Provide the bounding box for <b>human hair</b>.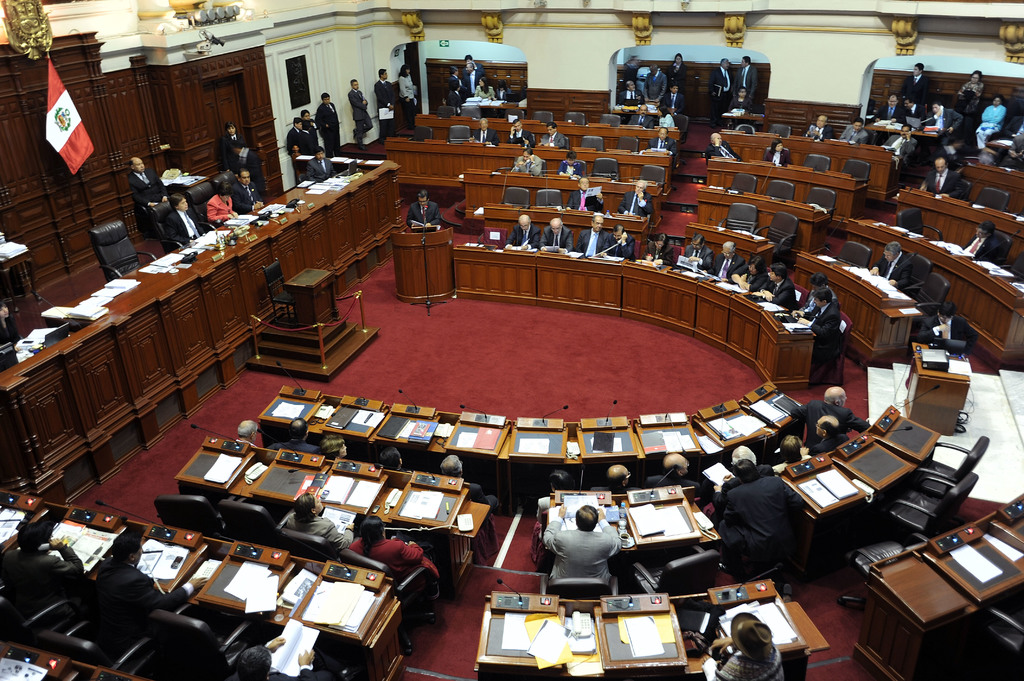
{"left": 358, "top": 514, "right": 385, "bottom": 559}.
